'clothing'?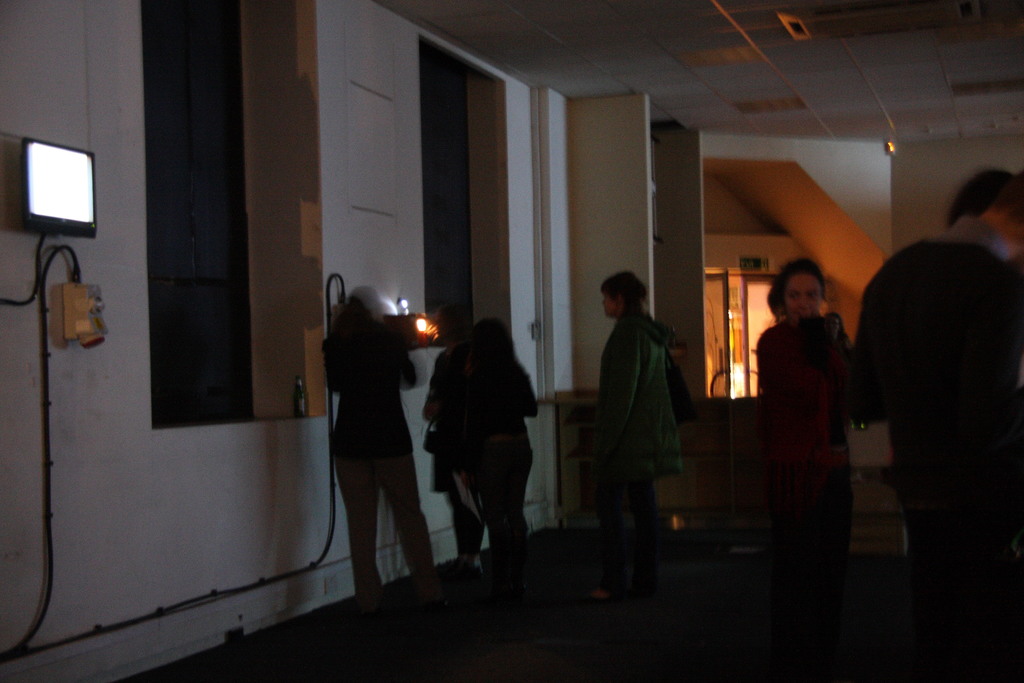
bbox=[591, 270, 697, 578]
